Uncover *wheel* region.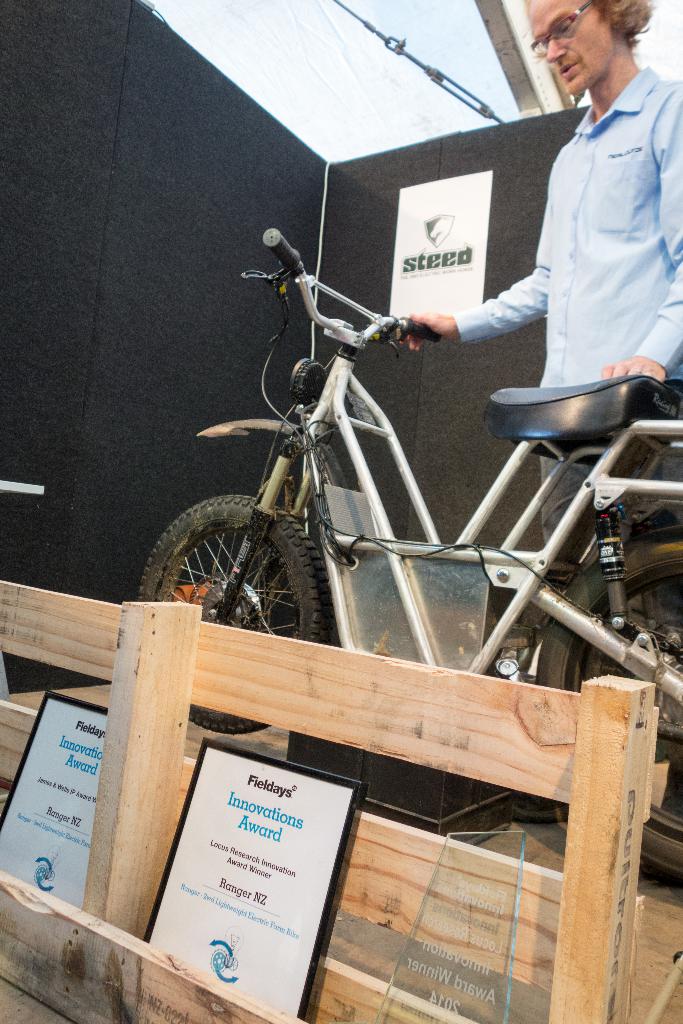
Uncovered: region(539, 521, 682, 874).
